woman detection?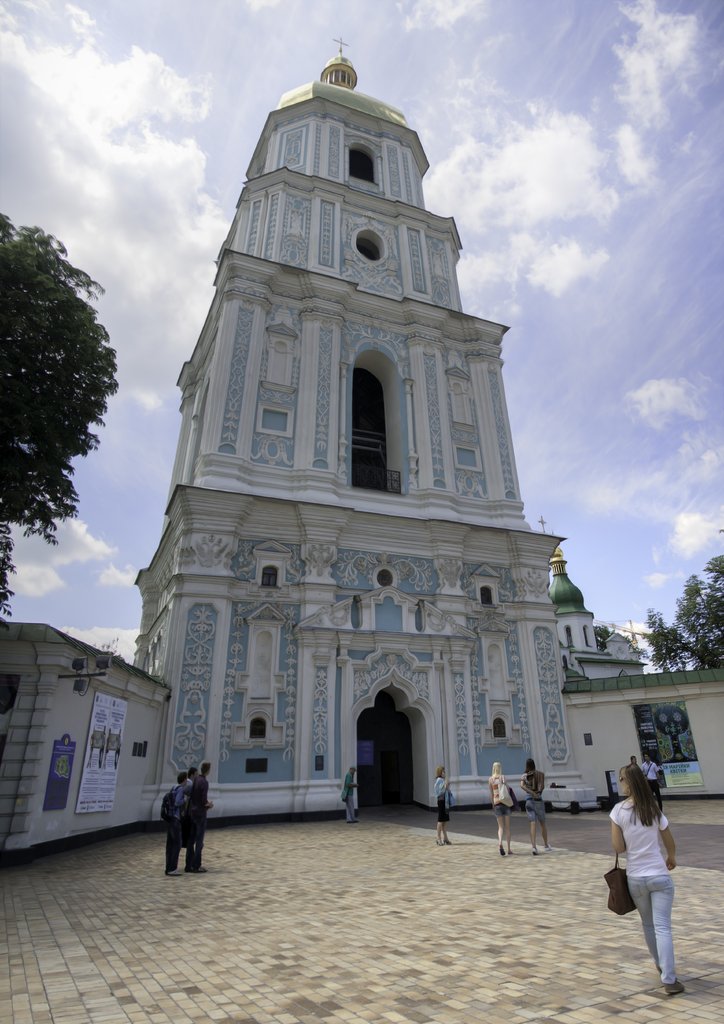
BBox(521, 758, 554, 856)
